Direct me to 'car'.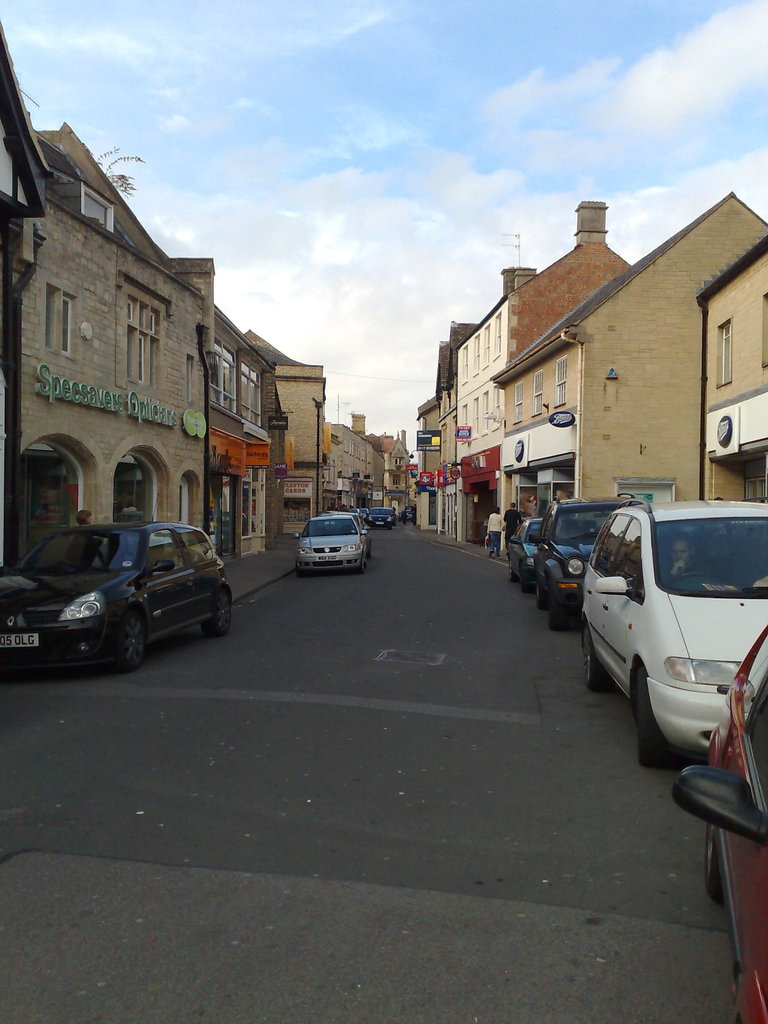
Direction: {"left": 0, "top": 509, "right": 242, "bottom": 658}.
